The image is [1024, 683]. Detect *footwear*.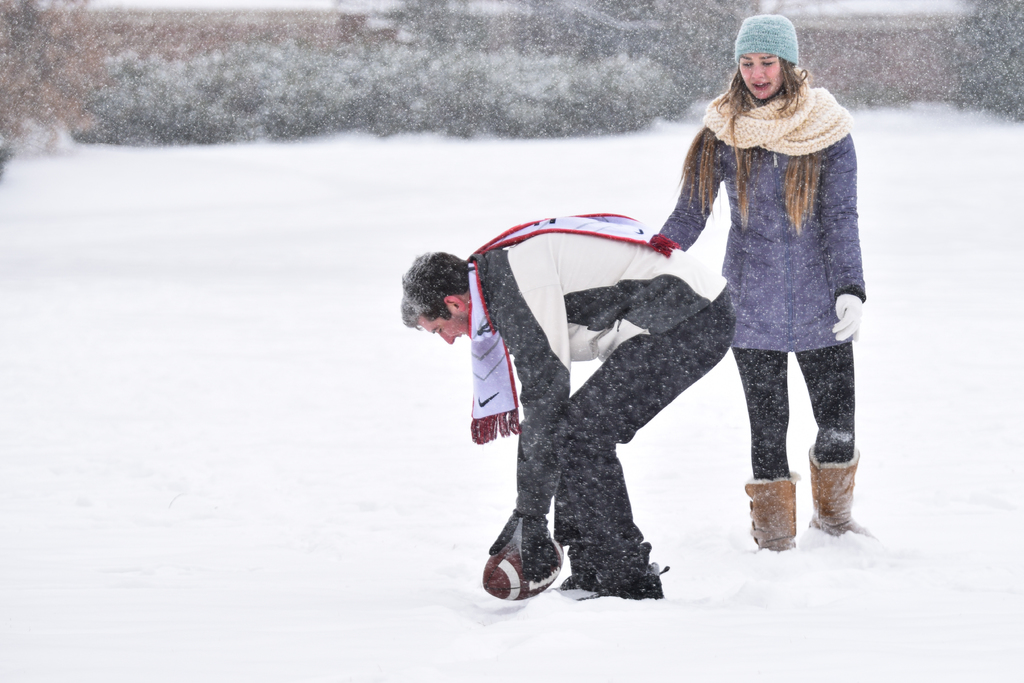
Detection: select_region(811, 454, 870, 539).
